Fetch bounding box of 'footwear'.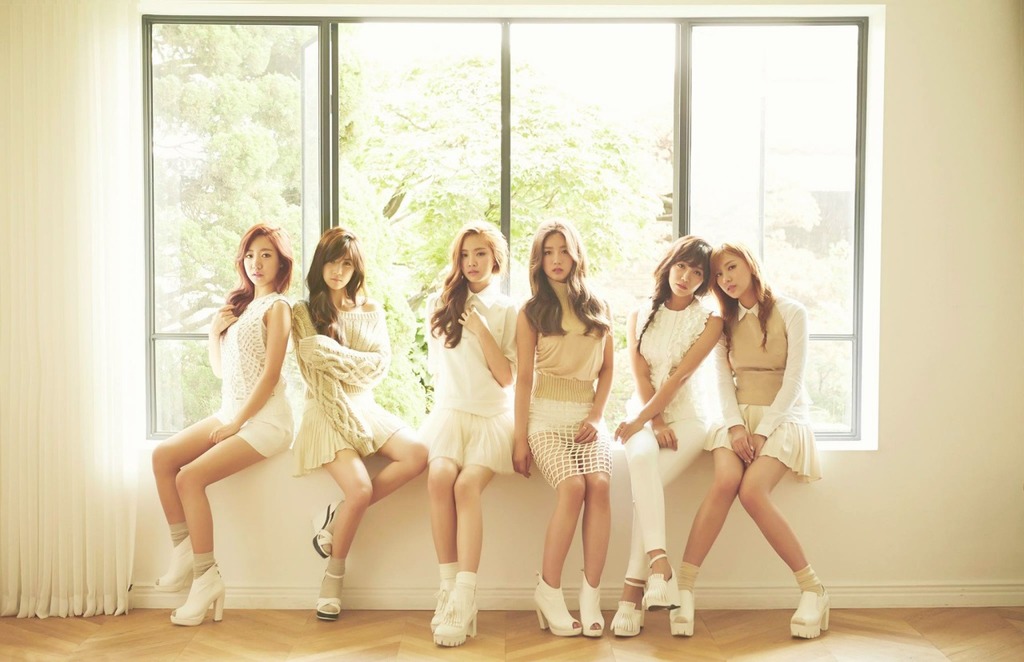
Bbox: 579/583/606/629.
